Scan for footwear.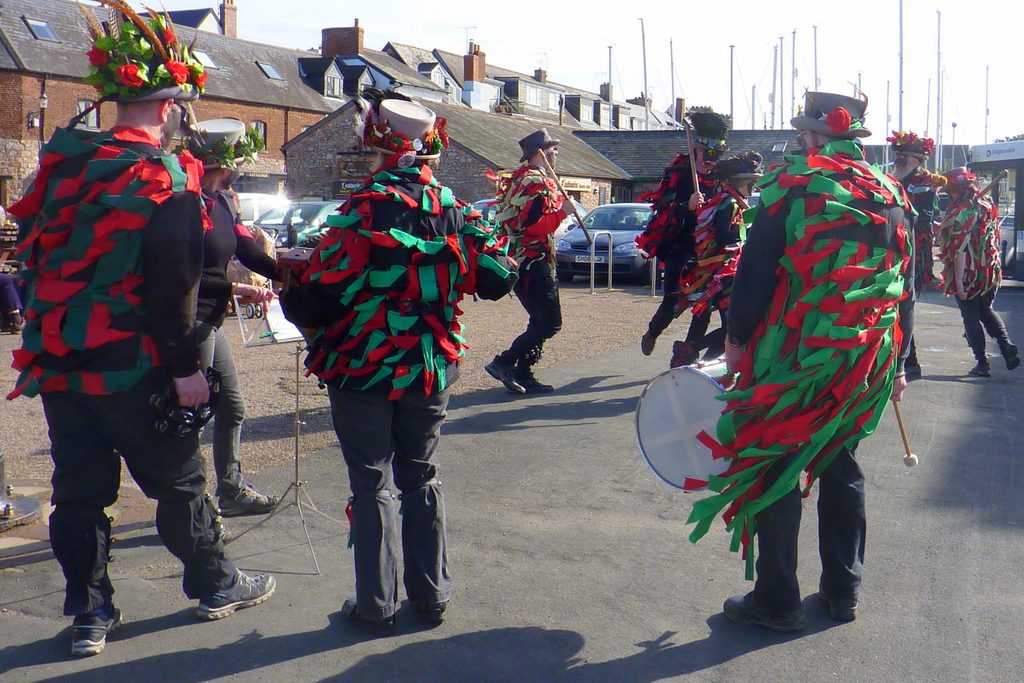
Scan result: BBox(999, 335, 1017, 369).
